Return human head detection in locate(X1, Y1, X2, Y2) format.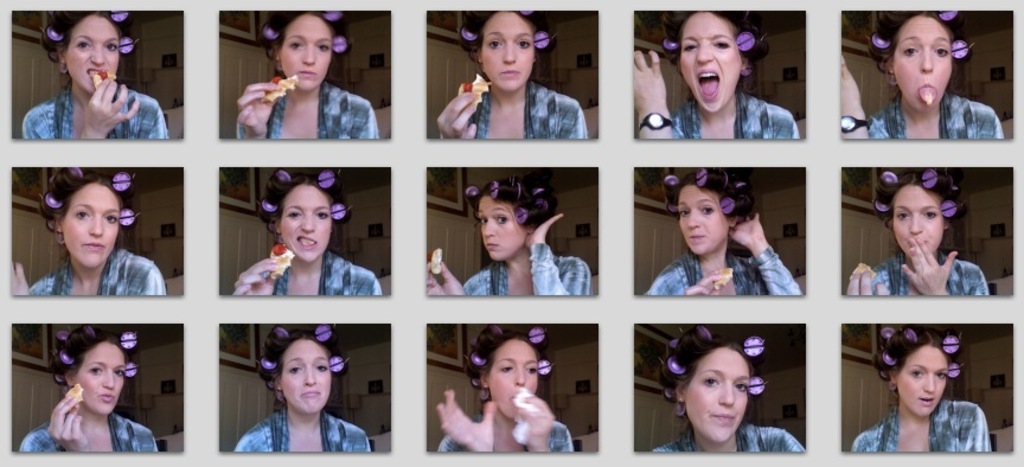
locate(869, 9, 967, 111).
